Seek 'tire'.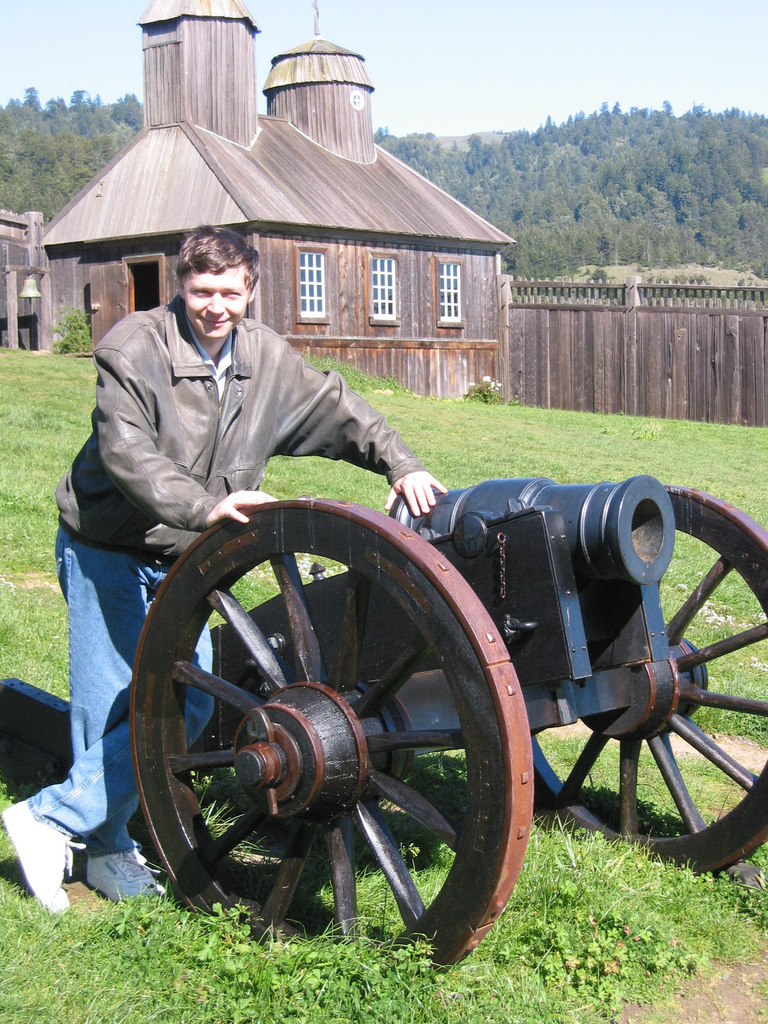
{"x1": 532, "y1": 493, "x2": 767, "y2": 874}.
